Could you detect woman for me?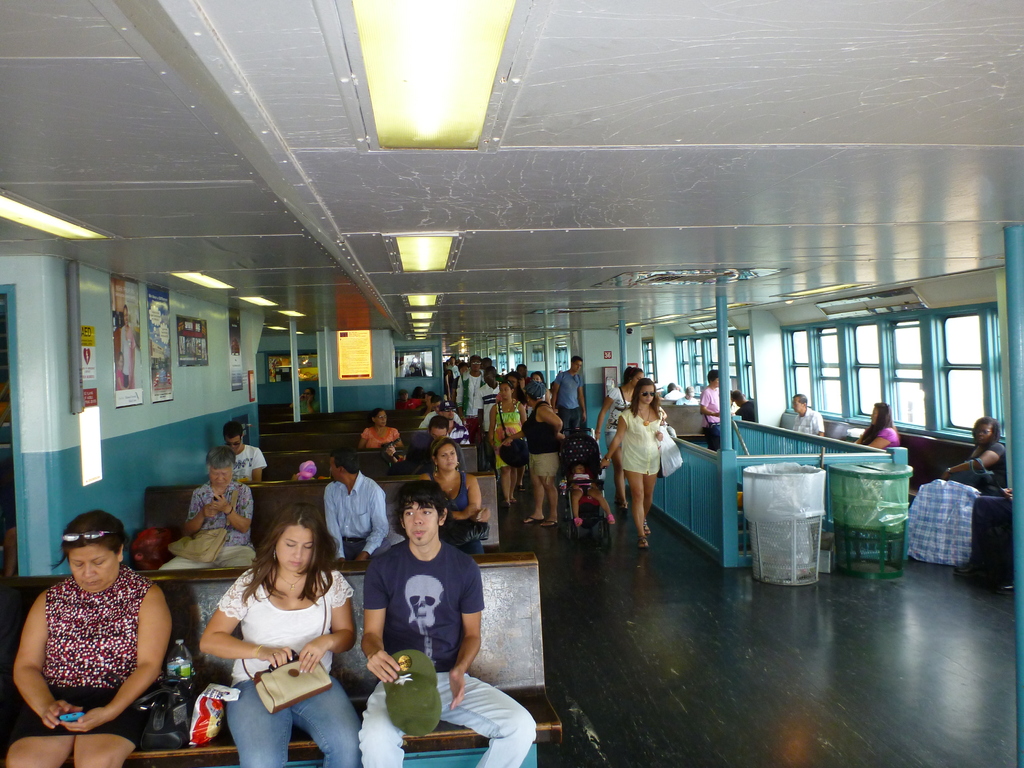
Detection result: left=162, top=449, right=251, bottom=580.
